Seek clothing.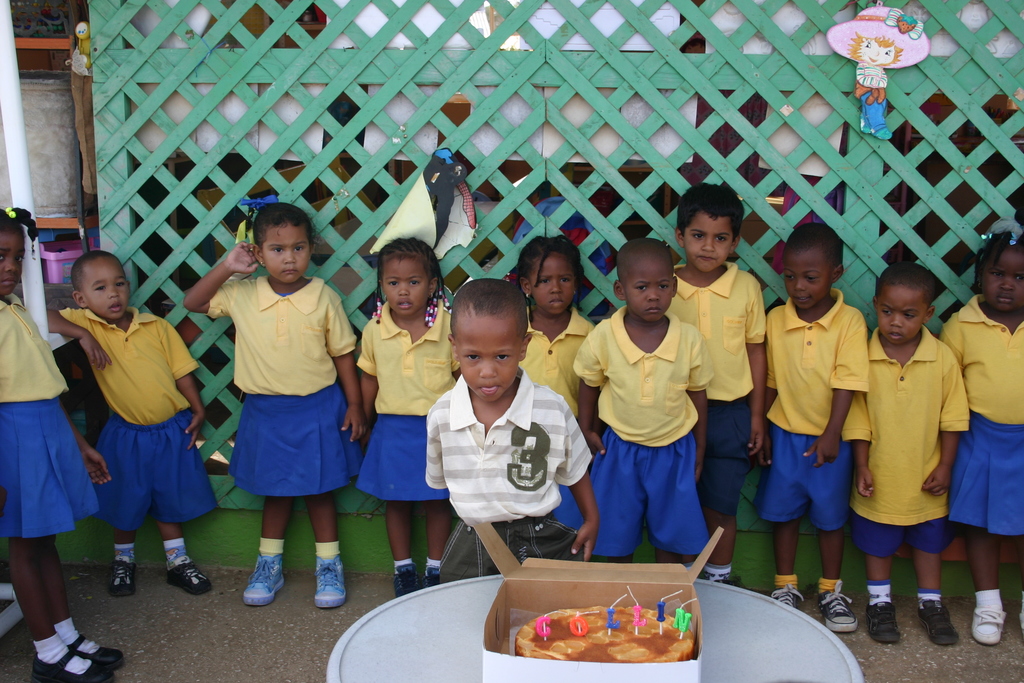
select_region(712, 403, 751, 507).
